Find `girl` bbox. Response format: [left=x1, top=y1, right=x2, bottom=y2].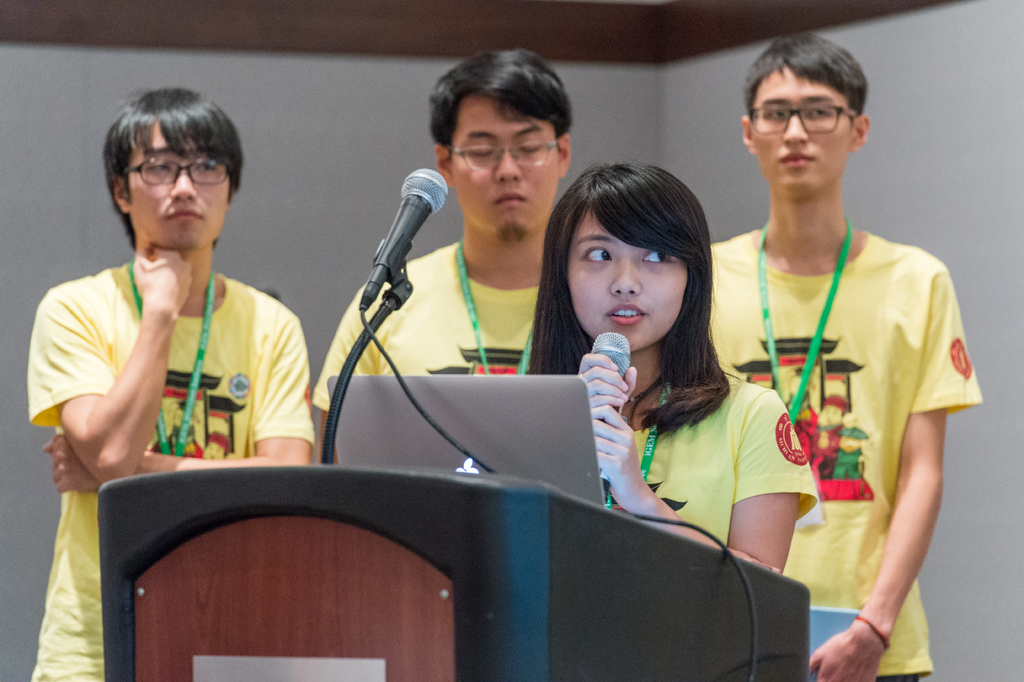
[left=518, top=160, right=818, bottom=575].
